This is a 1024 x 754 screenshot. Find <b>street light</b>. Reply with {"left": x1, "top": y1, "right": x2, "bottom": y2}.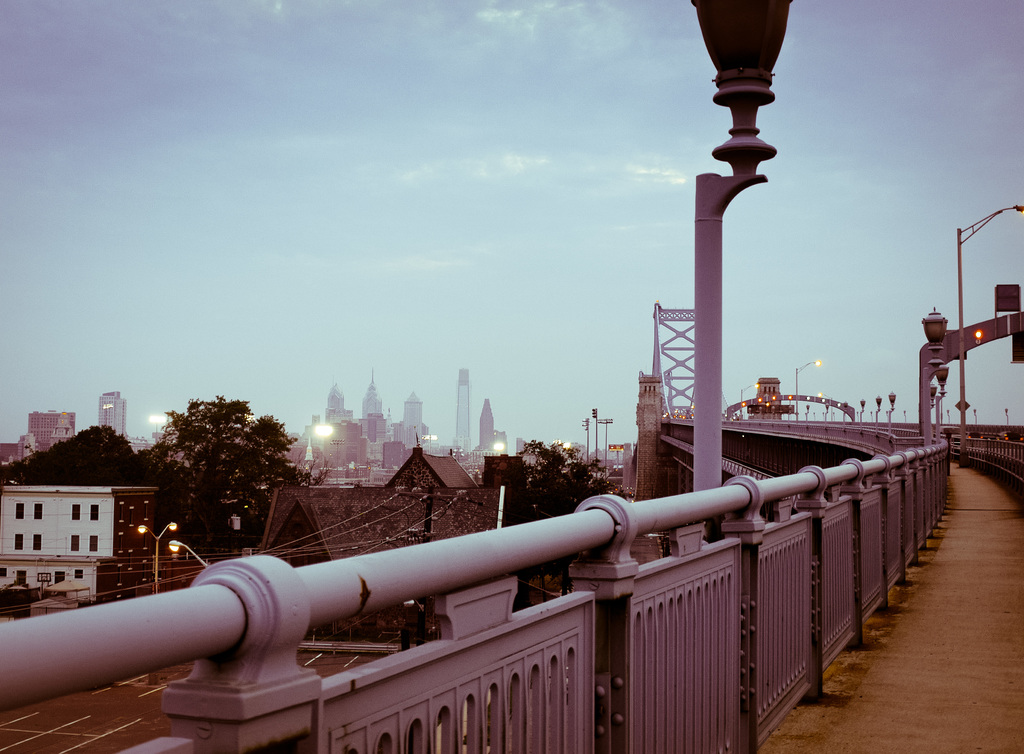
{"left": 820, "top": 410, "right": 822, "bottom": 420}.
